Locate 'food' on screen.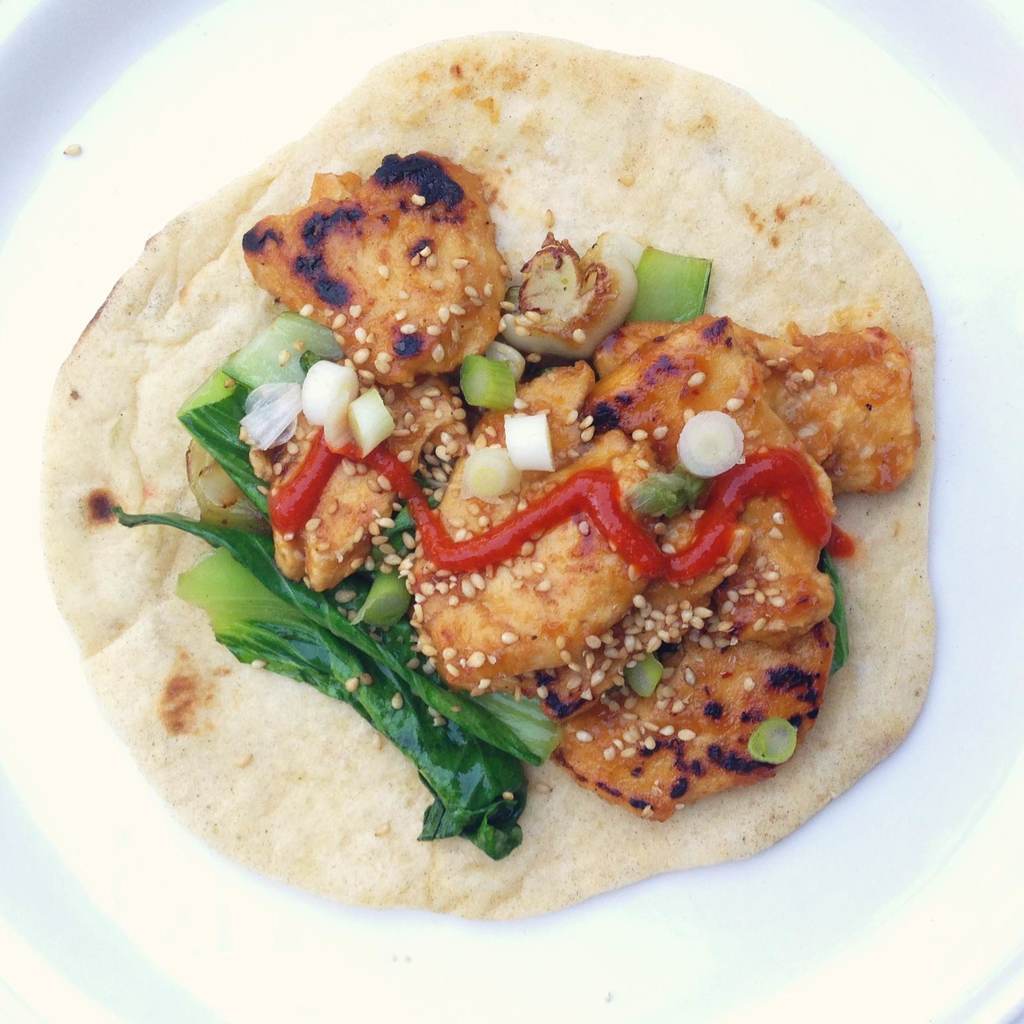
On screen at <box>33,33,940,921</box>.
